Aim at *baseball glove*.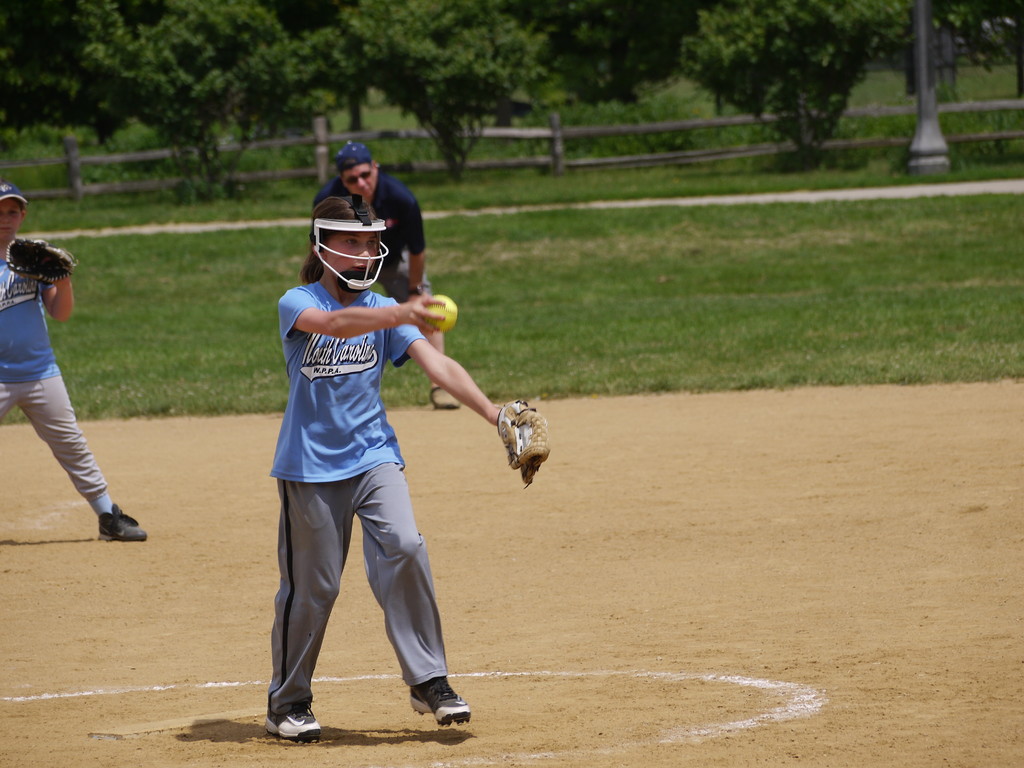
Aimed at region(497, 400, 550, 490).
